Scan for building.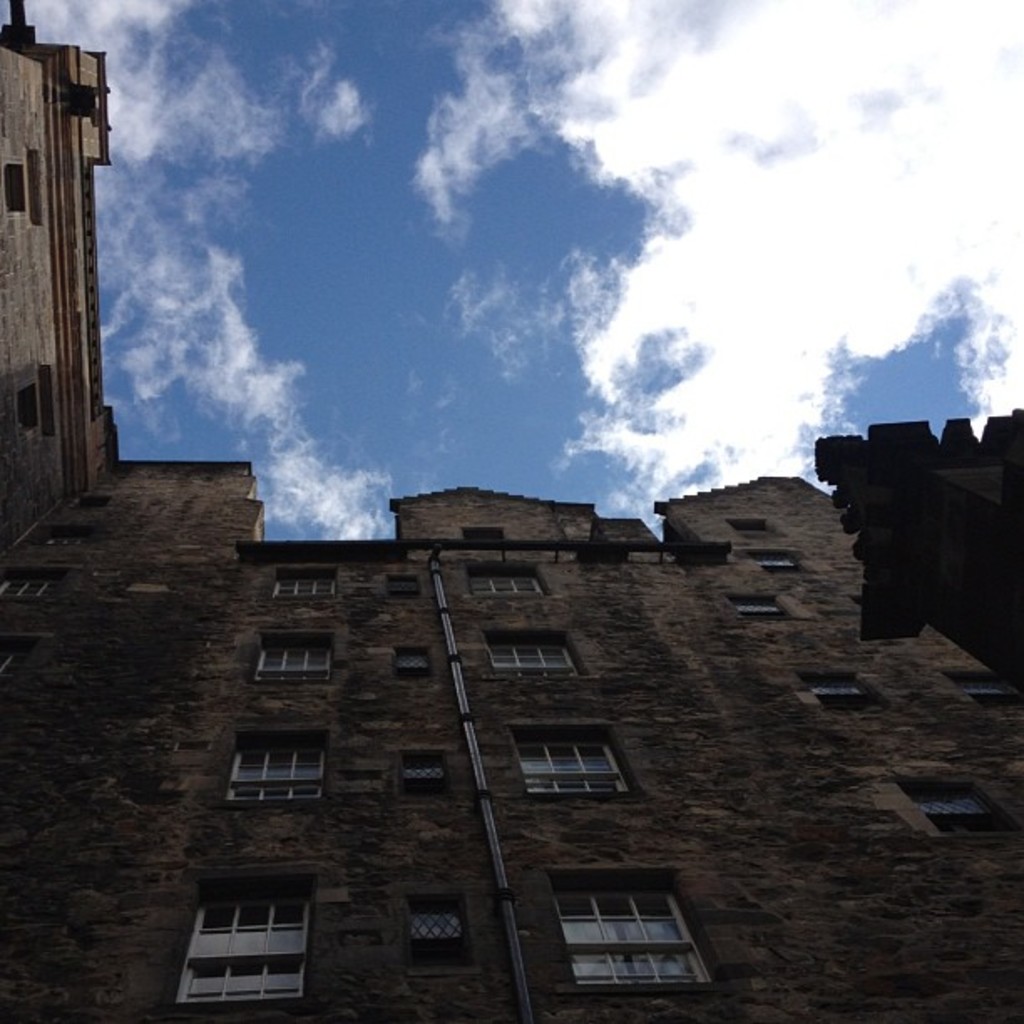
Scan result: x1=0, y1=0, x2=1022, y2=1022.
